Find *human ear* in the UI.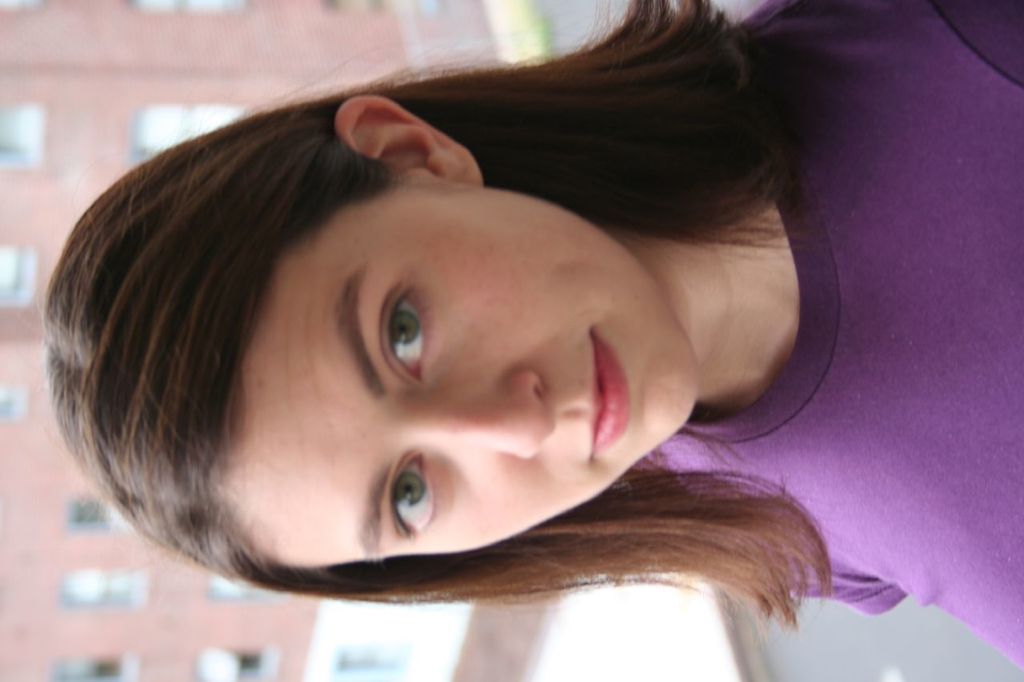
UI element at (left=334, top=98, right=484, bottom=187).
